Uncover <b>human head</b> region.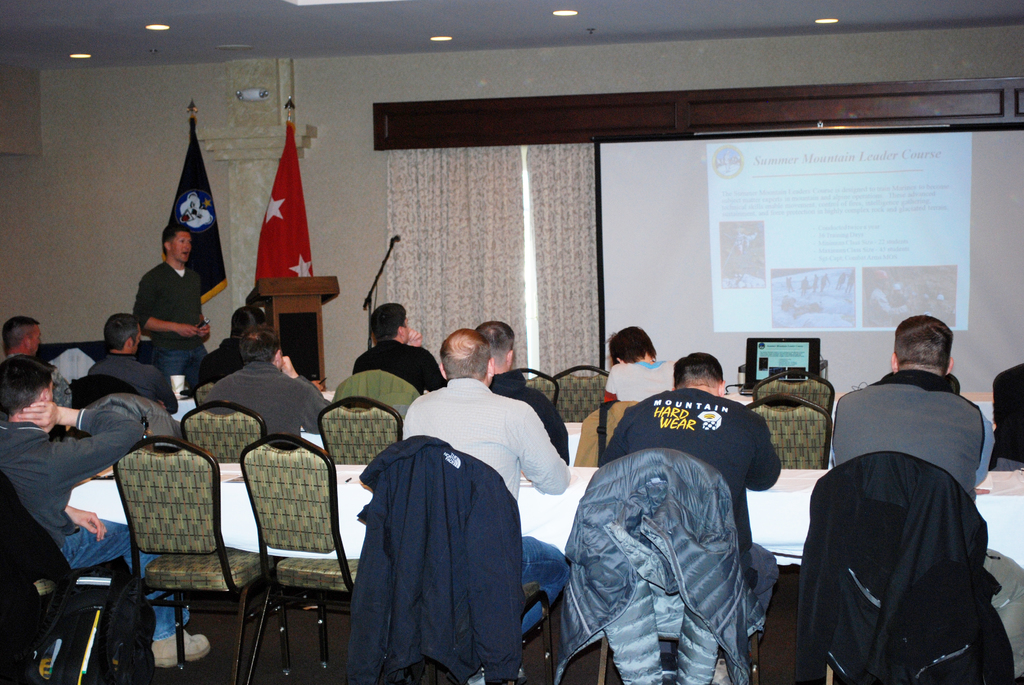
Uncovered: <bbox>2, 317, 42, 356</bbox>.
